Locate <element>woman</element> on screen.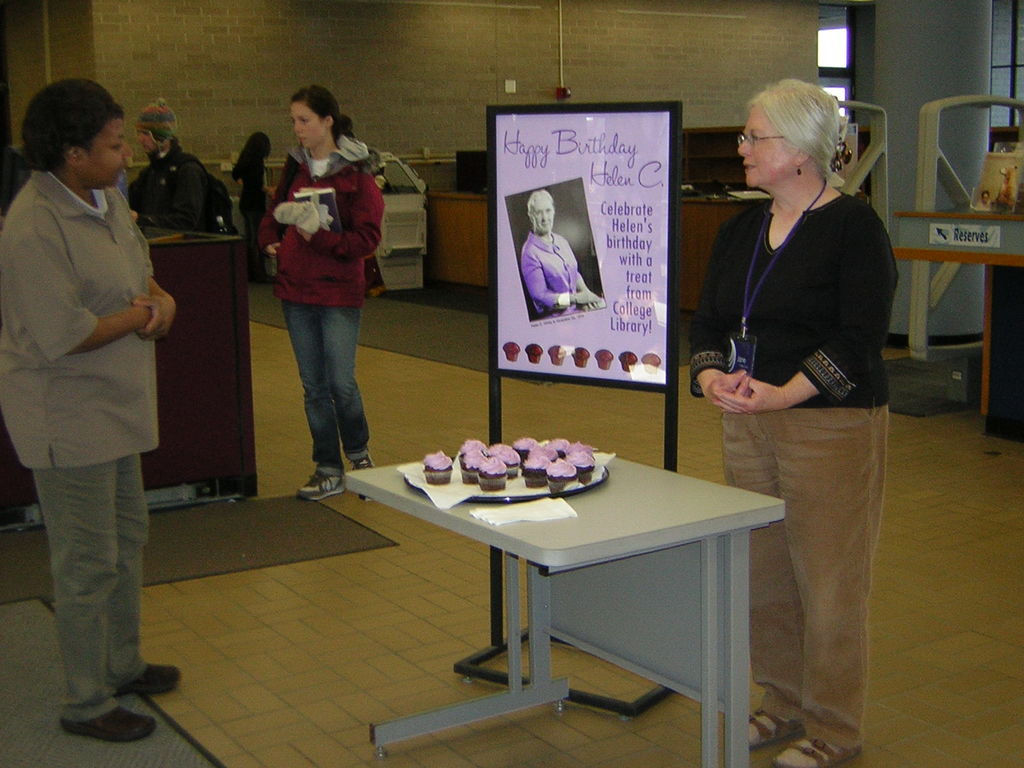
On screen at box(686, 74, 911, 643).
